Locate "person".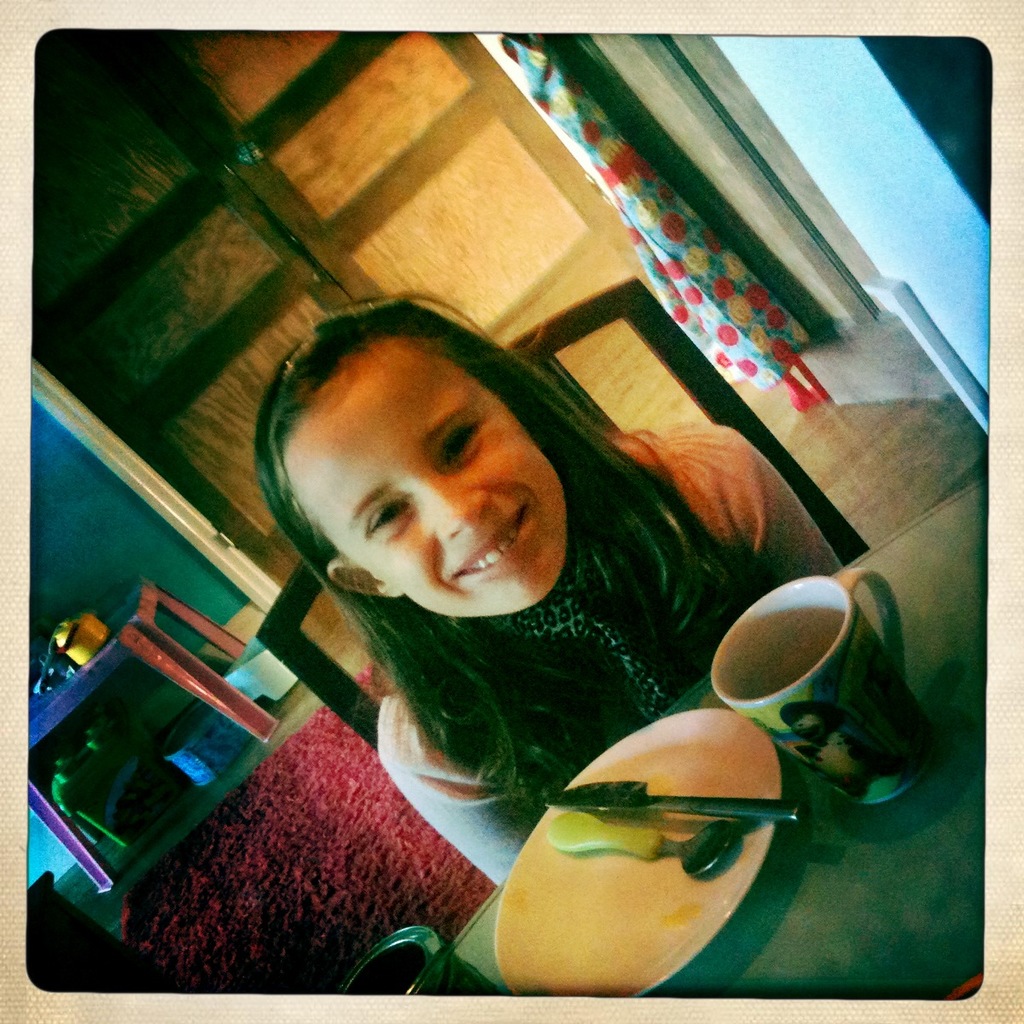
Bounding box: pyautogui.locateOnScreen(204, 284, 805, 900).
